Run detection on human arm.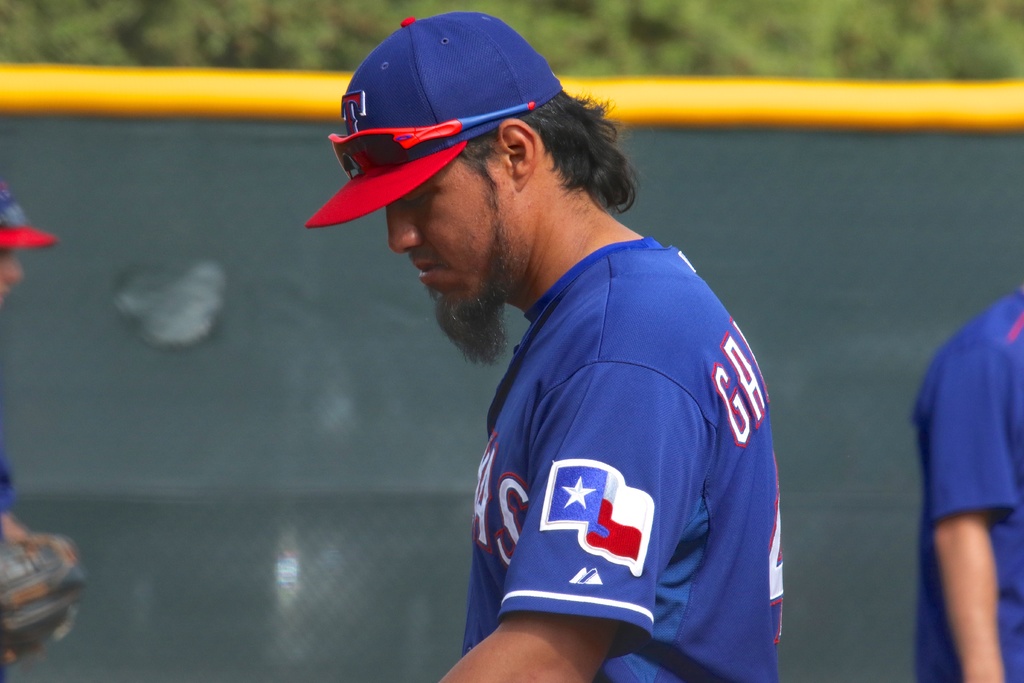
Result: {"x1": 437, "y1": 361, "x2": 707, "y2": 682}.
